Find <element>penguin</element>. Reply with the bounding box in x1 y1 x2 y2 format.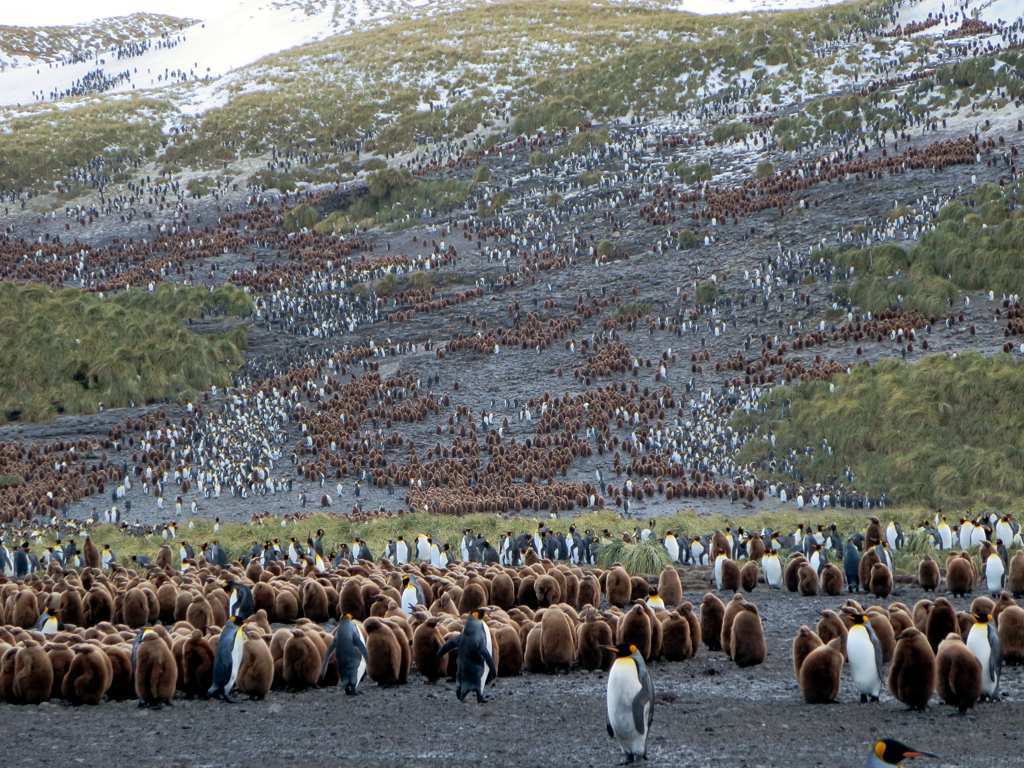
938 634 993 725.
